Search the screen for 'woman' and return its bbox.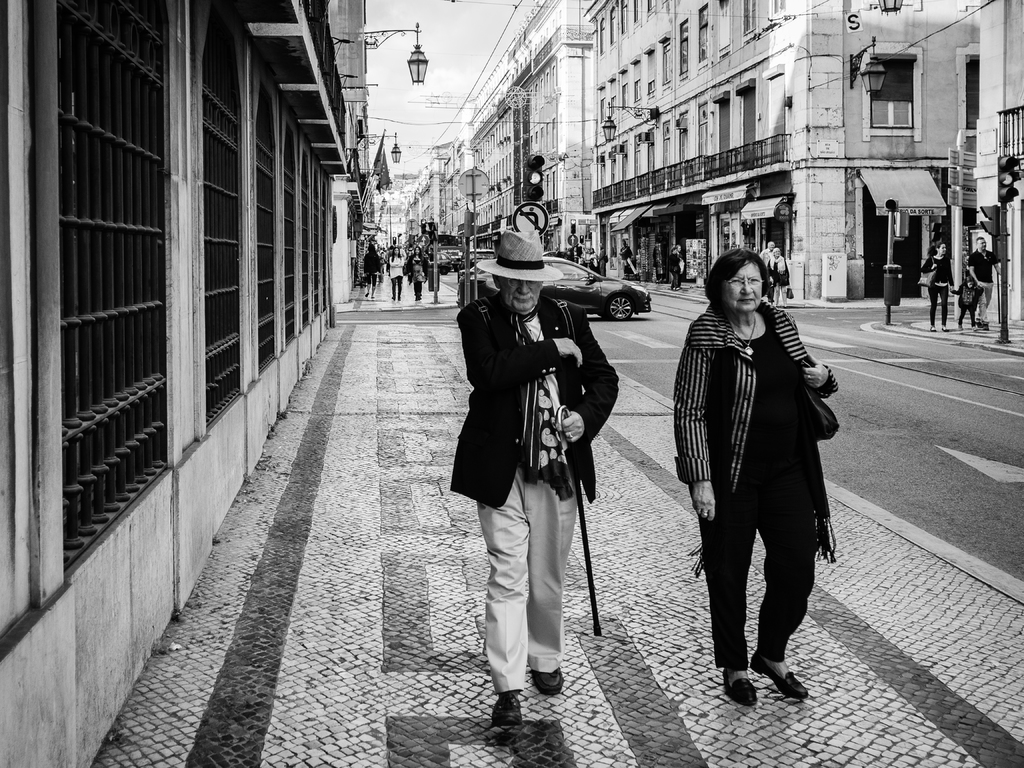
Found: [923, 242, 955, 332].
